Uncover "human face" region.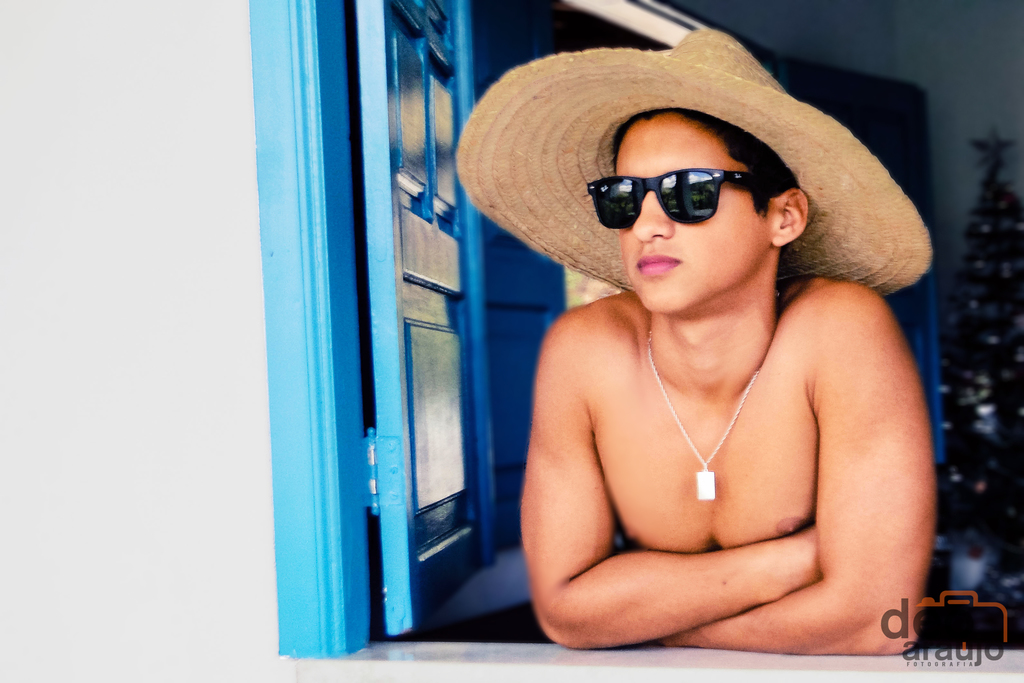
Uncovered: x1=611, y1=121, x2=772, y2=311.
